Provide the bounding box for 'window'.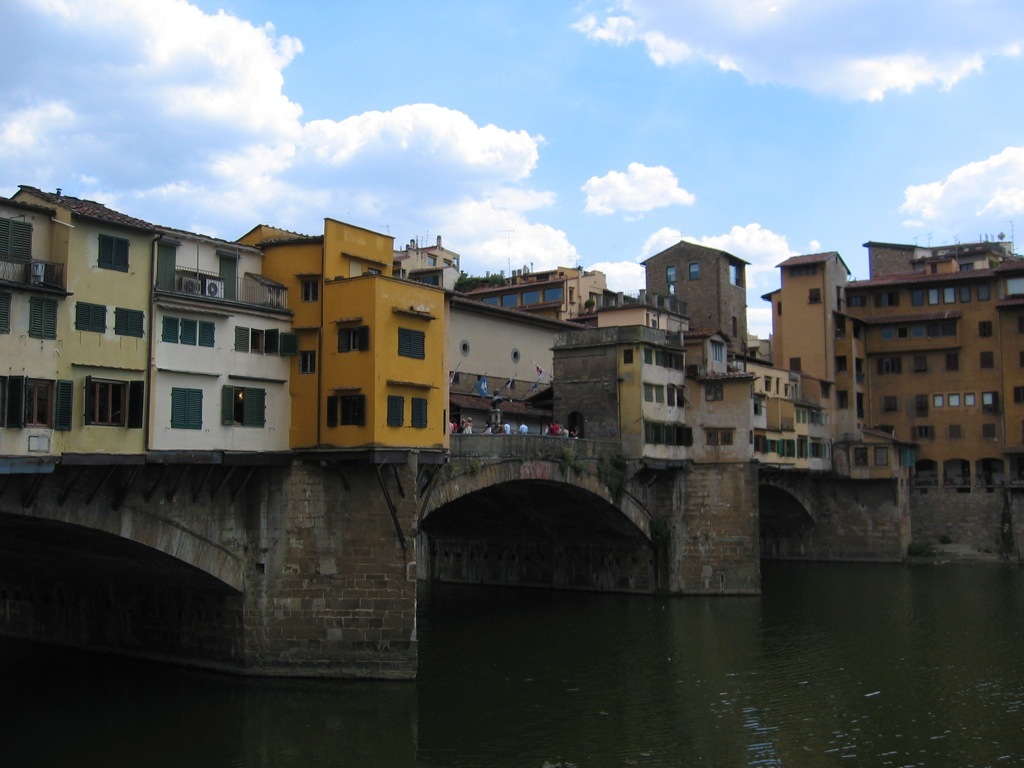
{"x1": 836, "y1": 385, "x2": 848, "y2": 409}.
